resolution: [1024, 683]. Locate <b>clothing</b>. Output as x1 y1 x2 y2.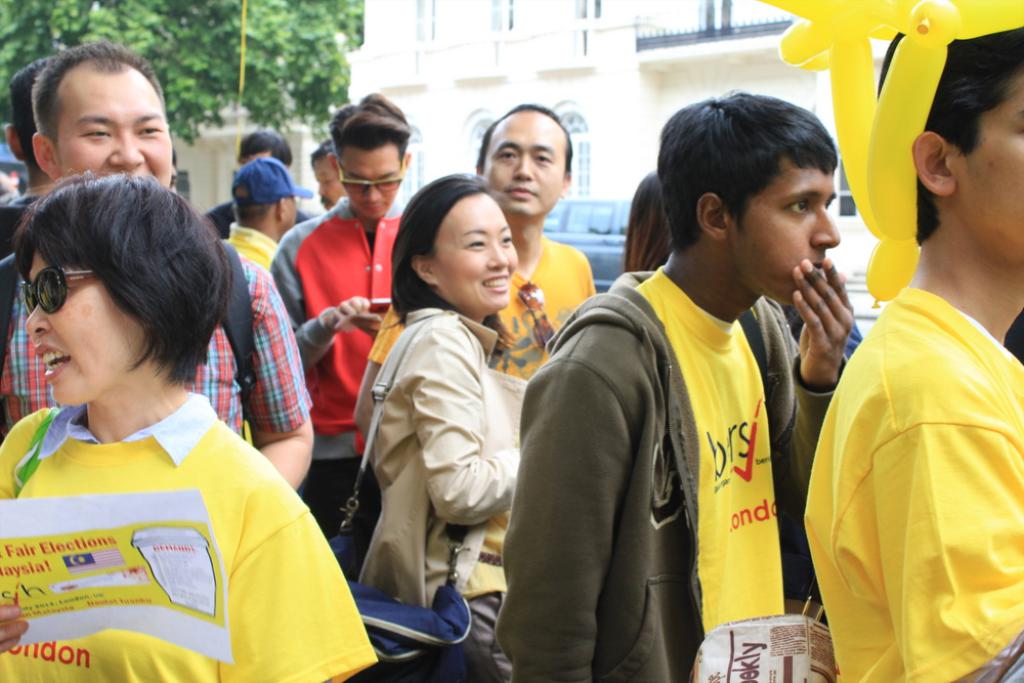
7 344 349 679.
